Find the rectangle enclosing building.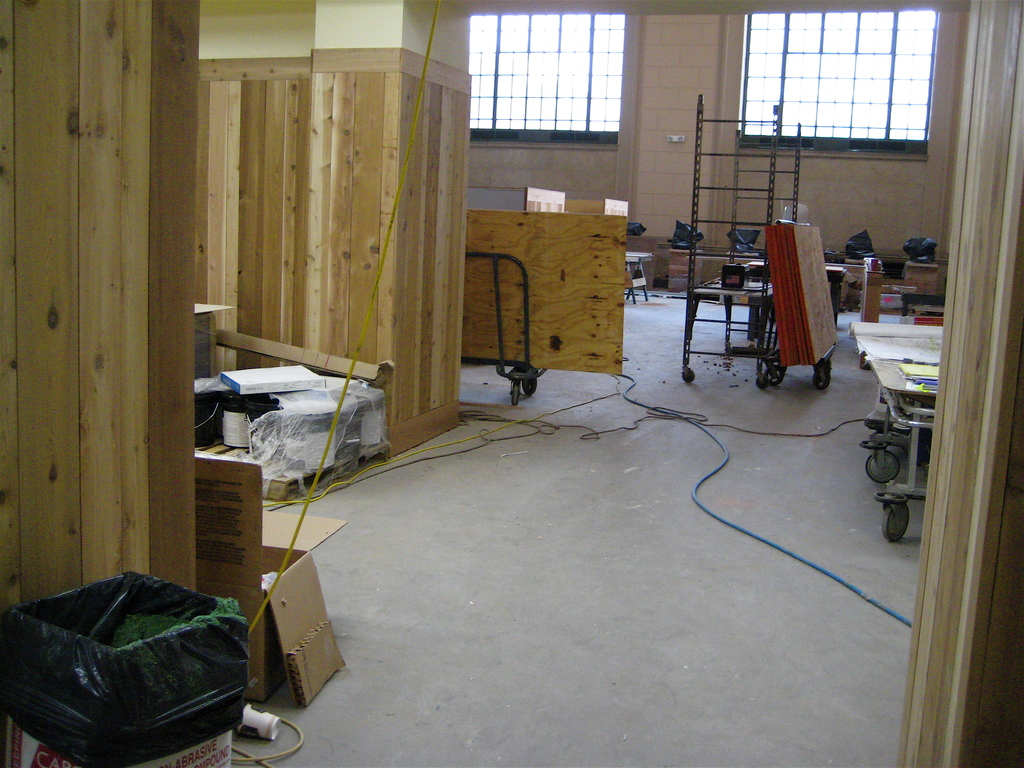
<region>0, 0, 1023, 767</region>.
